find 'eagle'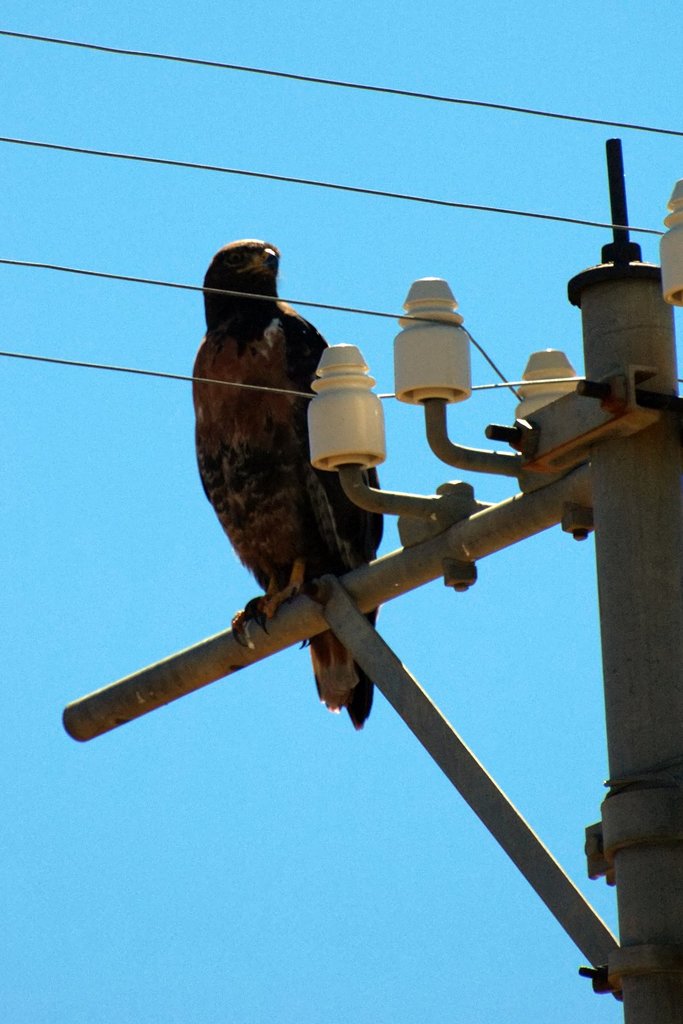
186/234/384/745
